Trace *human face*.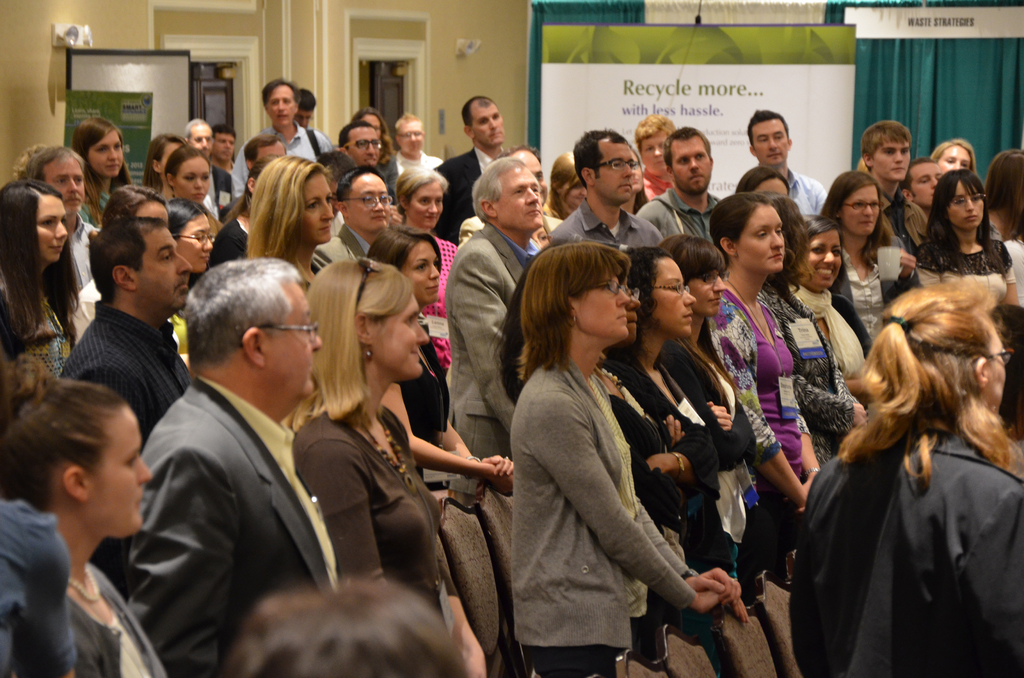
Traced to [188, 122, 218, 155].
